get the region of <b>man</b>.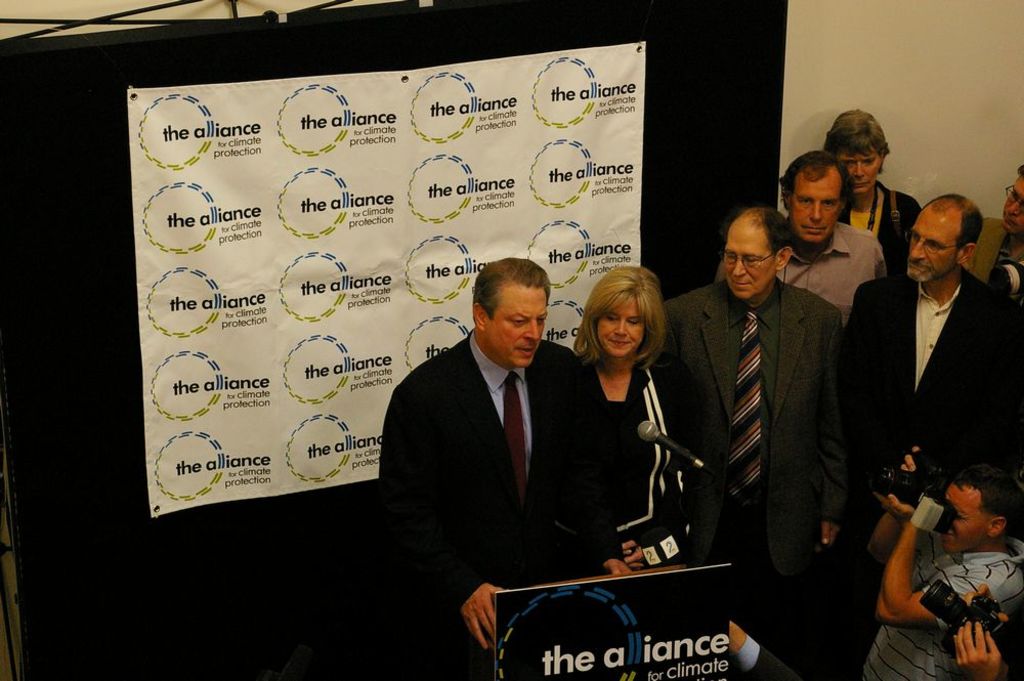
(967,165,1023,391).
